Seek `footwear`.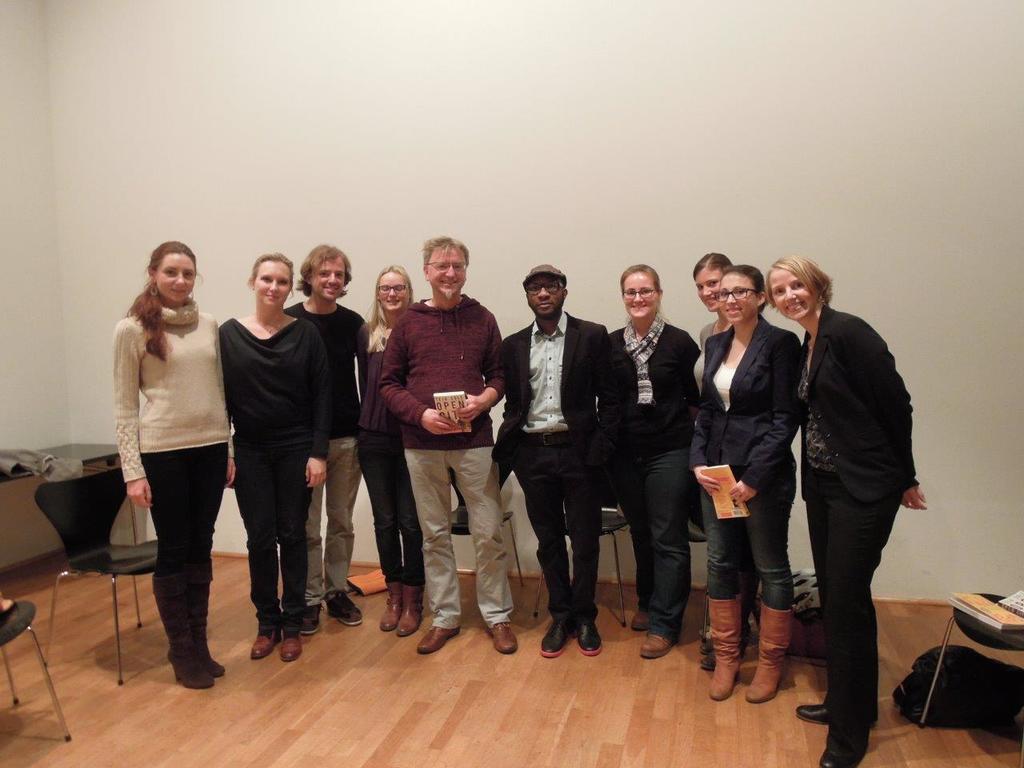
bbox(303, 607, 318, 635).
